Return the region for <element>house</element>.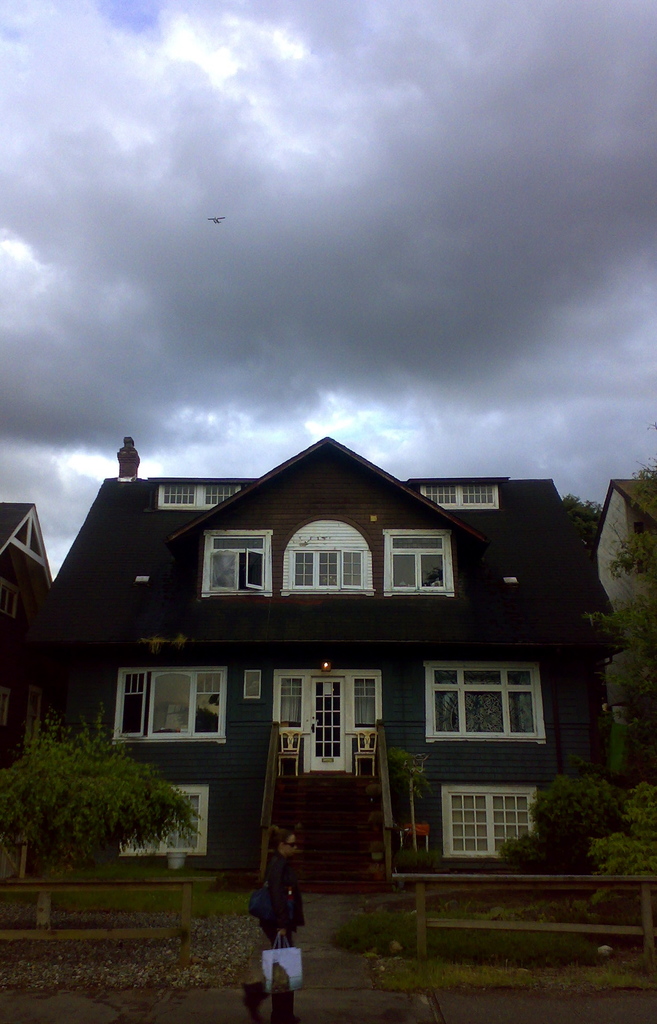
x1=0 y1=503 x2=49 y2=762.
